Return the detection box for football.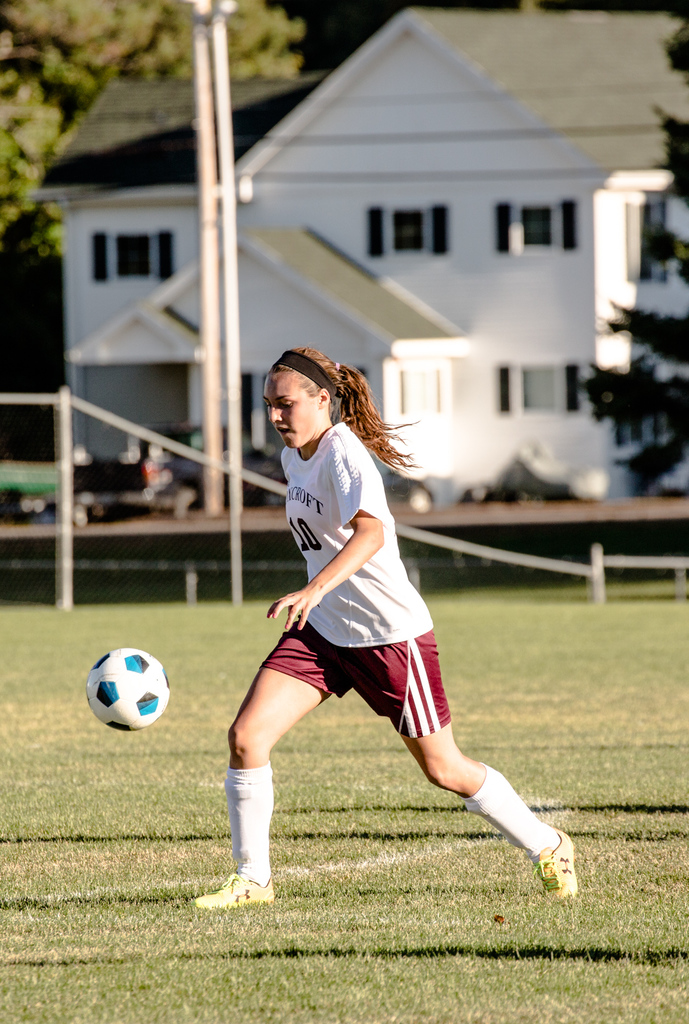
bbox=(83, 643, 168, 734).
